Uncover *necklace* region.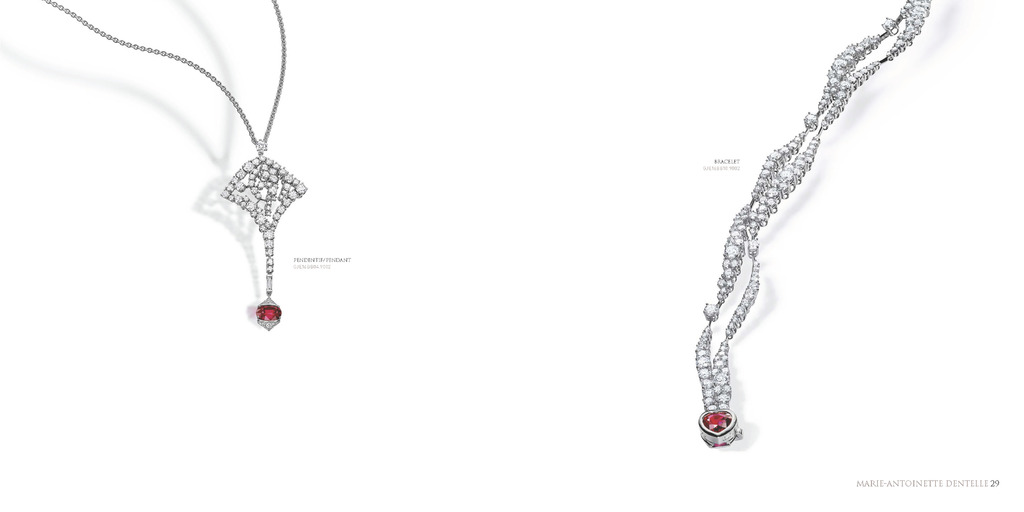
Uncovered: {"x1": 693, "y1": 0, "x2": 933, "y2": 449}.
